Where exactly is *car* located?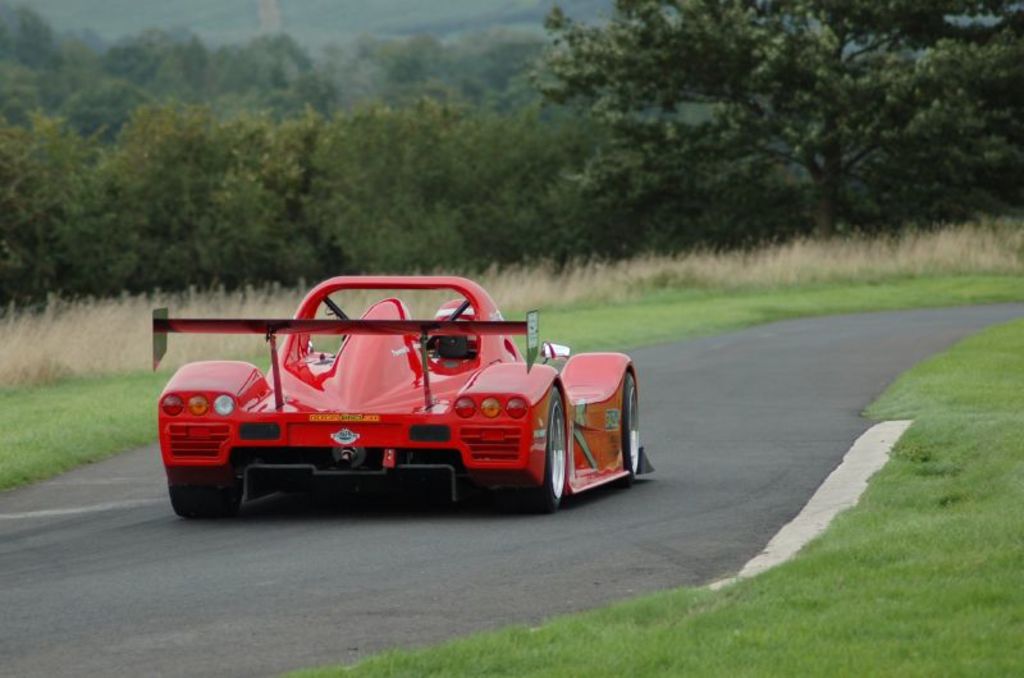
Its bounding box is Rect(131, 261, 678, 559).
